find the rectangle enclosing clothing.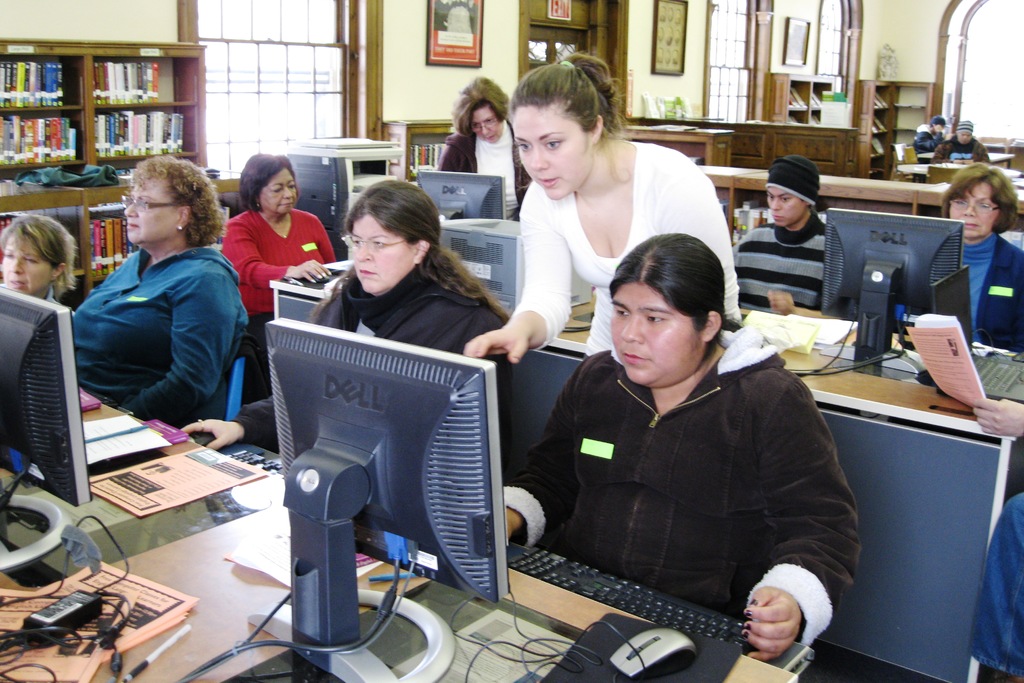
l=220, t=213, r=331, b=383.
